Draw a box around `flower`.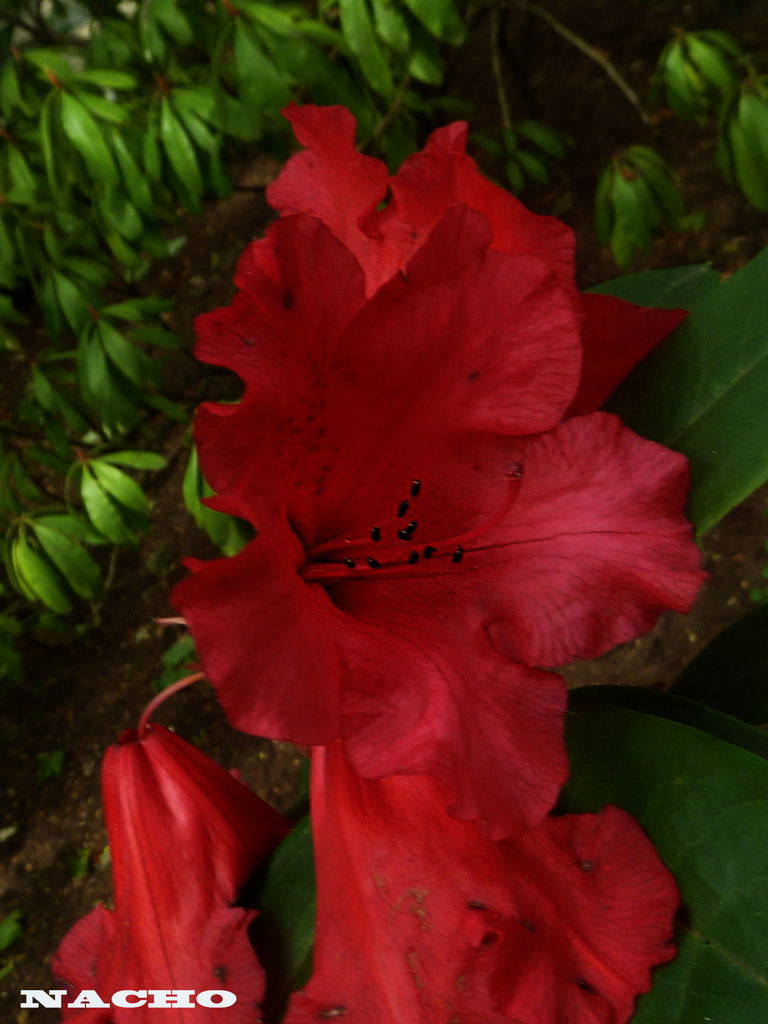
<bbox>161, 199, 705, 847</bbox>.
